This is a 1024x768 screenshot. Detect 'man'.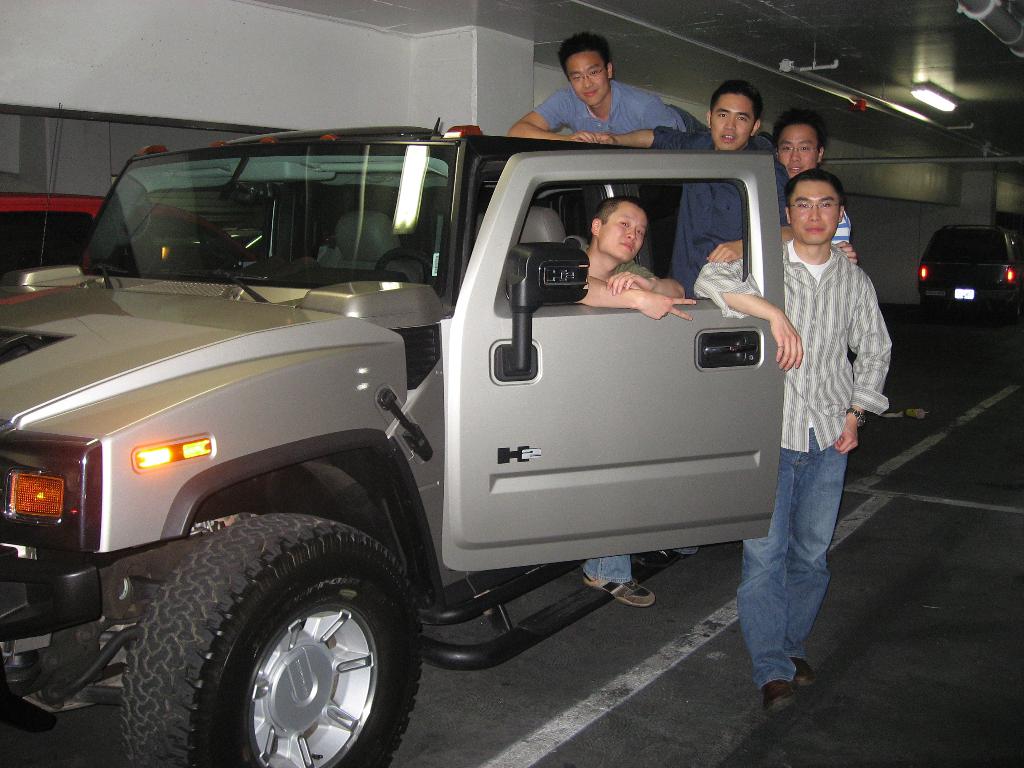
558,199,698,608.
